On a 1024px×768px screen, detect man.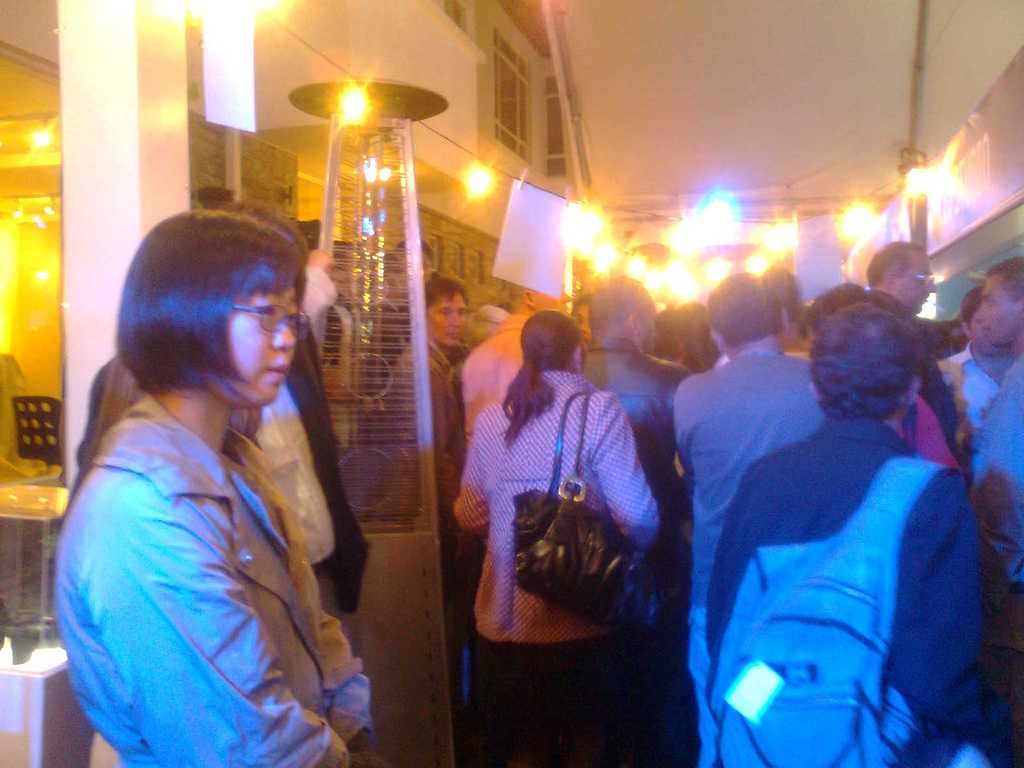
locate(584, 273, 684, 505).
